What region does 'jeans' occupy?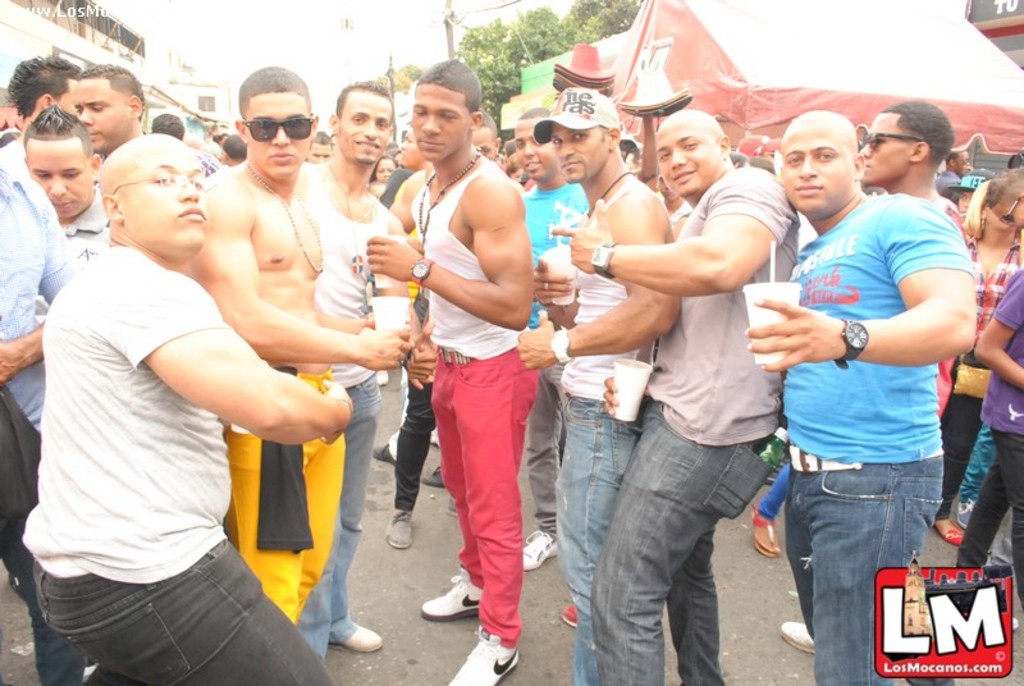
left=273, top=374, right=379, bottom=663.
